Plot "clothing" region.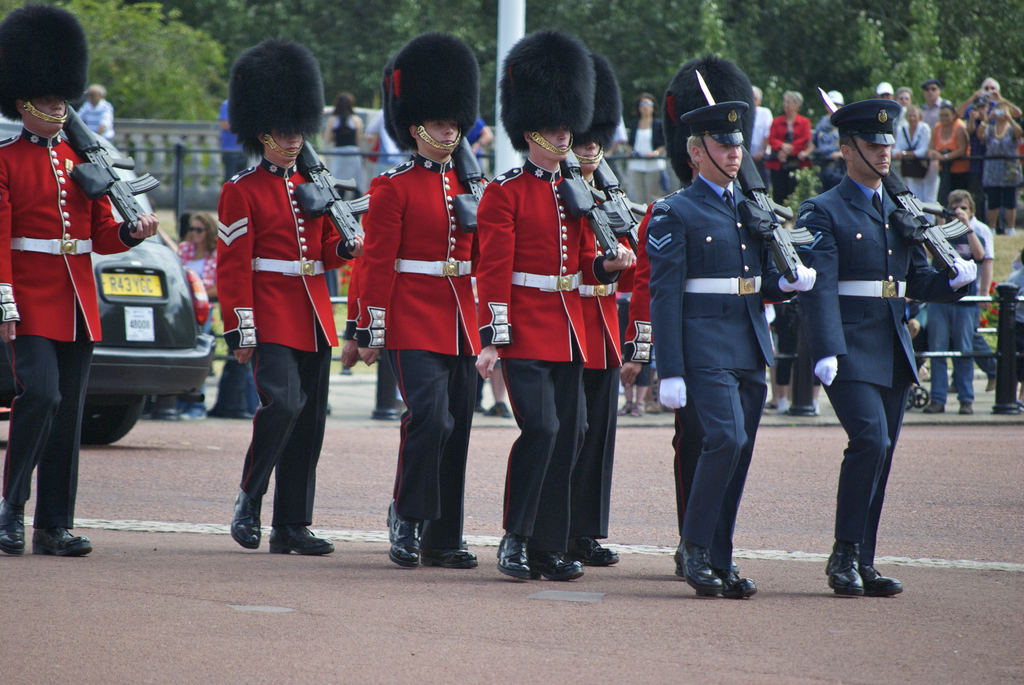
Plotted at [471,156,598,565].
